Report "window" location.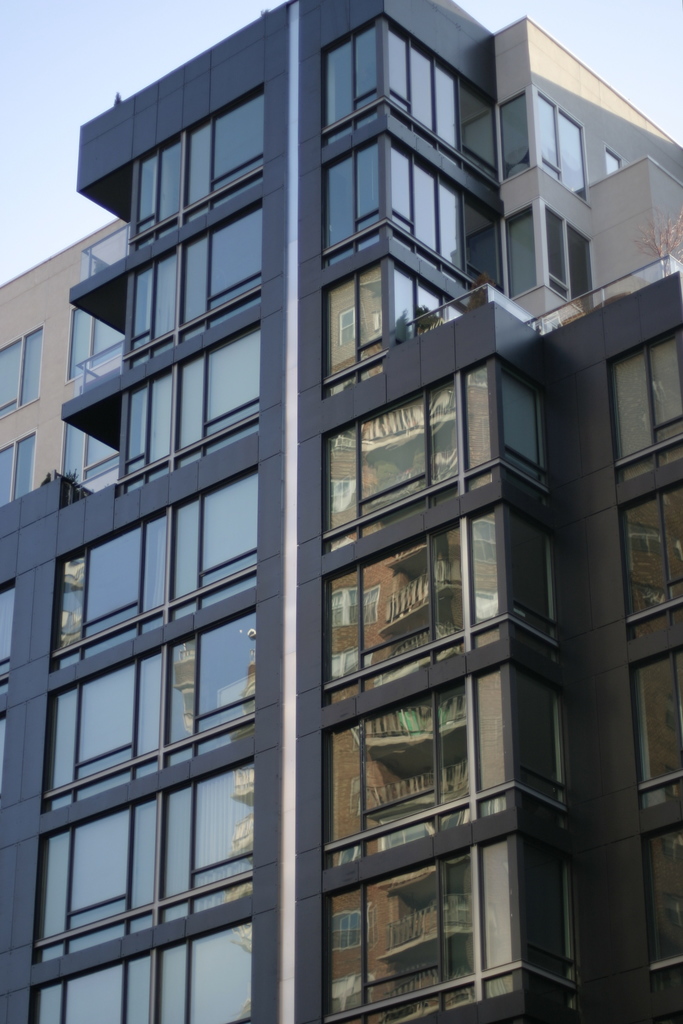
Report: bbox=[642, 820, 682, 991].
